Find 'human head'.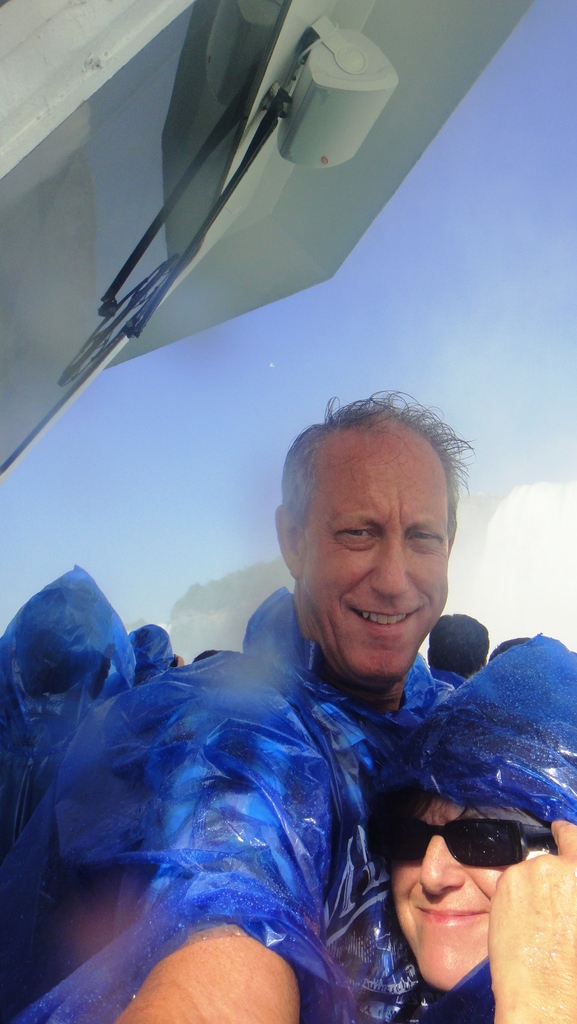
[left=426, top=612, right=489, bottom=676].
